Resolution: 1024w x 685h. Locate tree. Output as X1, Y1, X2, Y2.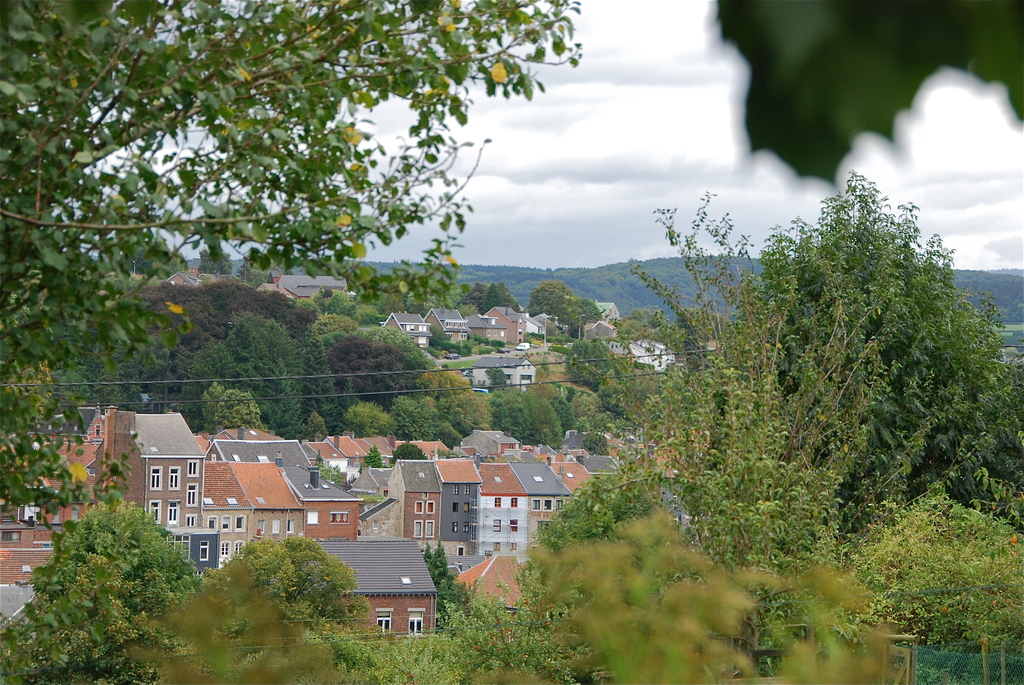
314, 312, 360, 338.
